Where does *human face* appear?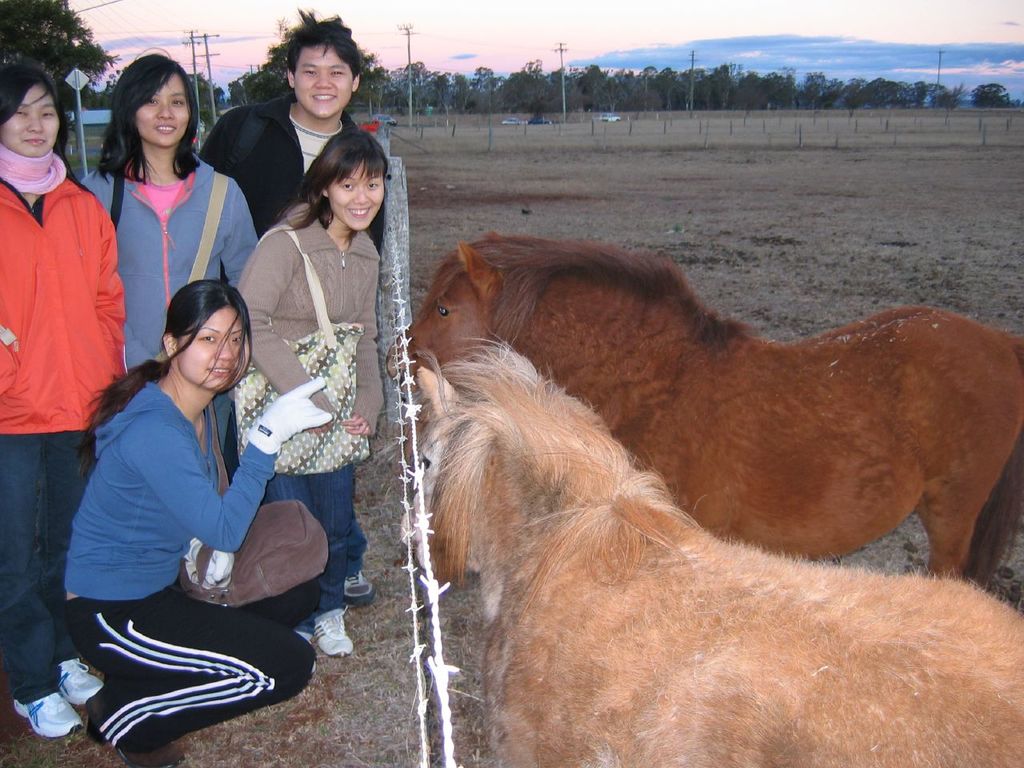
Appears at region(138, 72, 190, 146).
